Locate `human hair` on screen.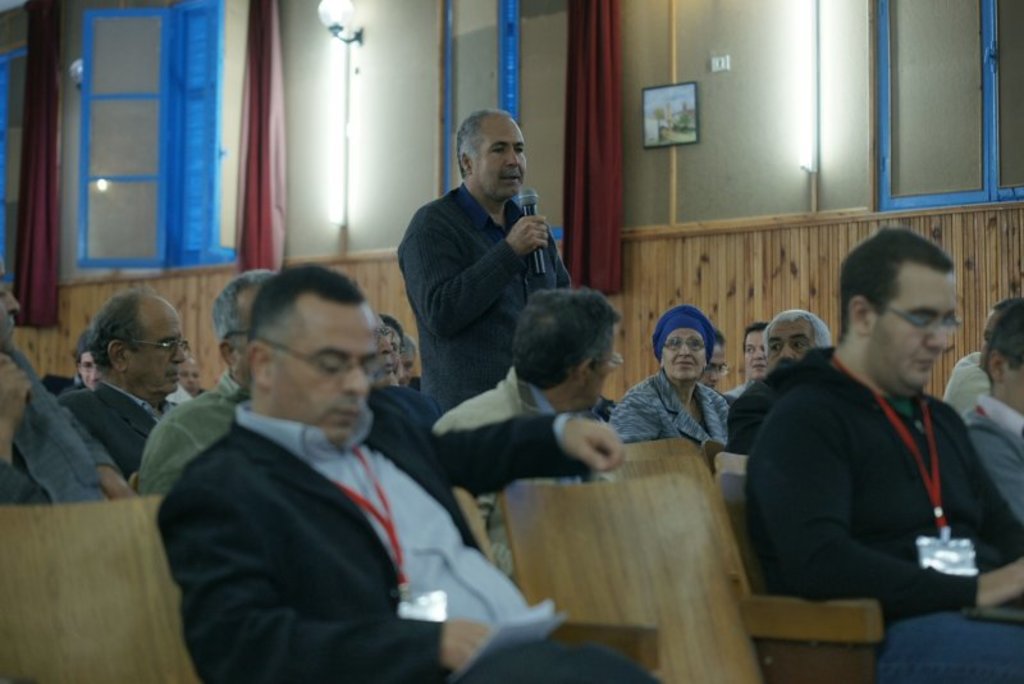
On screen at <box>73,329,102,360</box>.
